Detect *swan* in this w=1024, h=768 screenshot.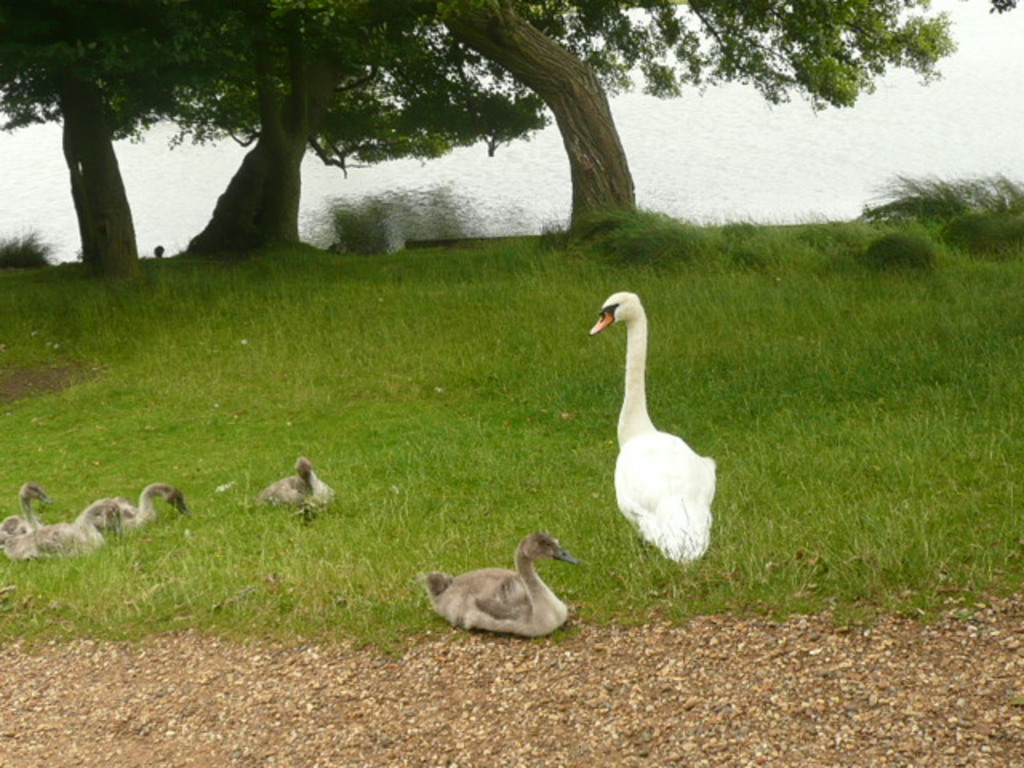
Detection: box=[251, 454, 334, 512].
